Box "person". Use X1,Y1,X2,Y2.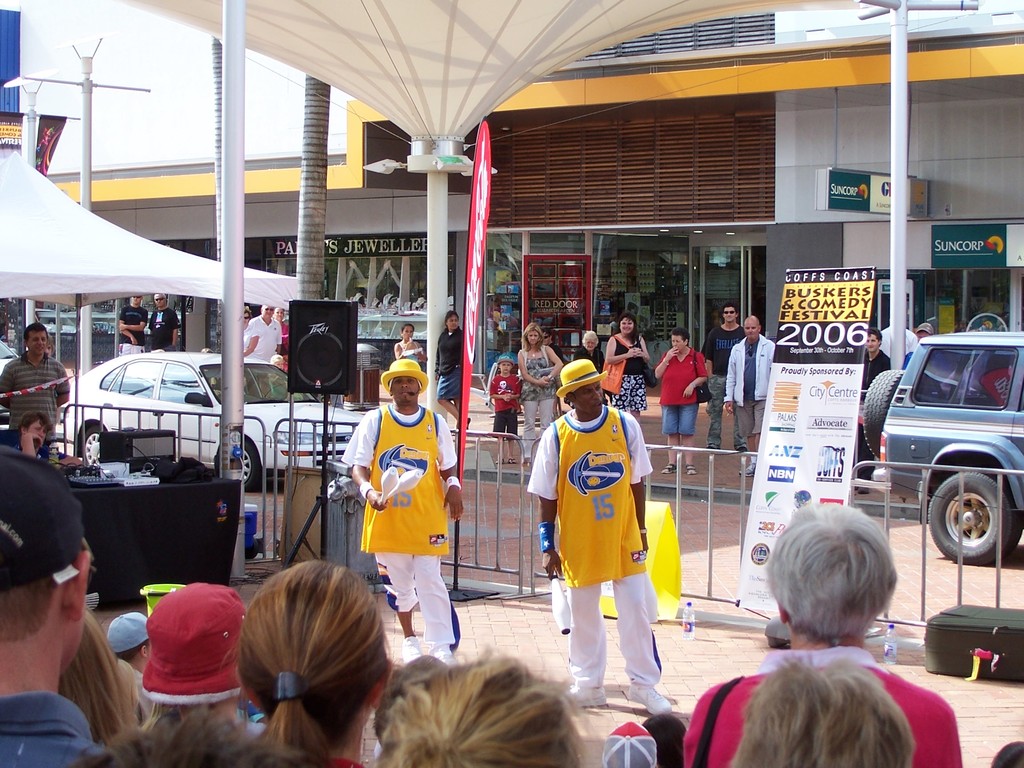
274,358,294,388.
